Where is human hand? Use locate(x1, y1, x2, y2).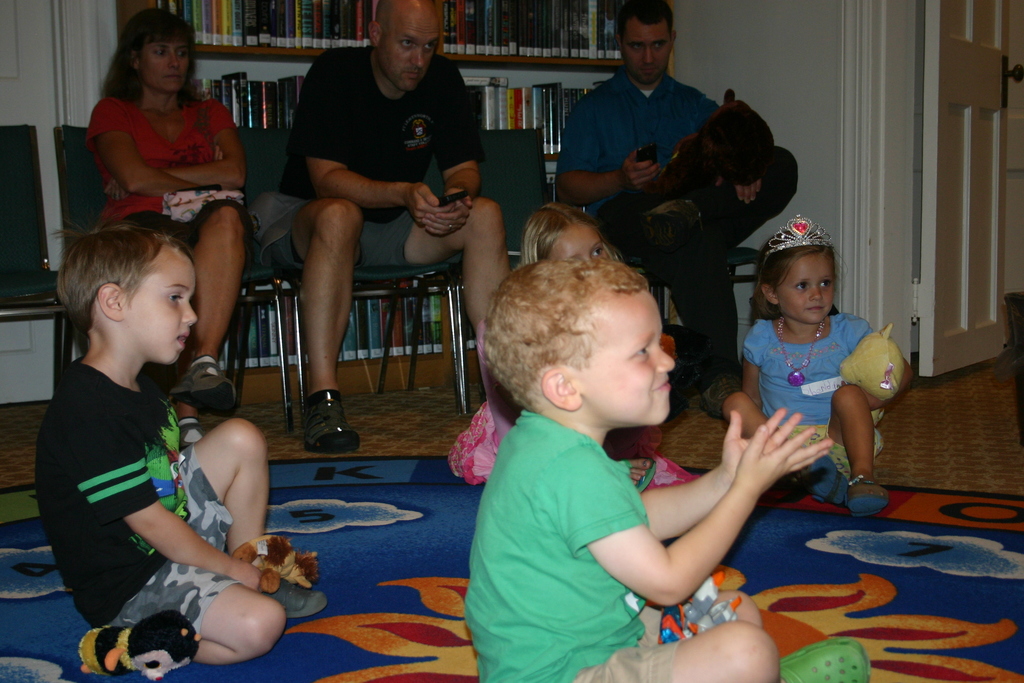
locate(420, 204, 478, 242).
